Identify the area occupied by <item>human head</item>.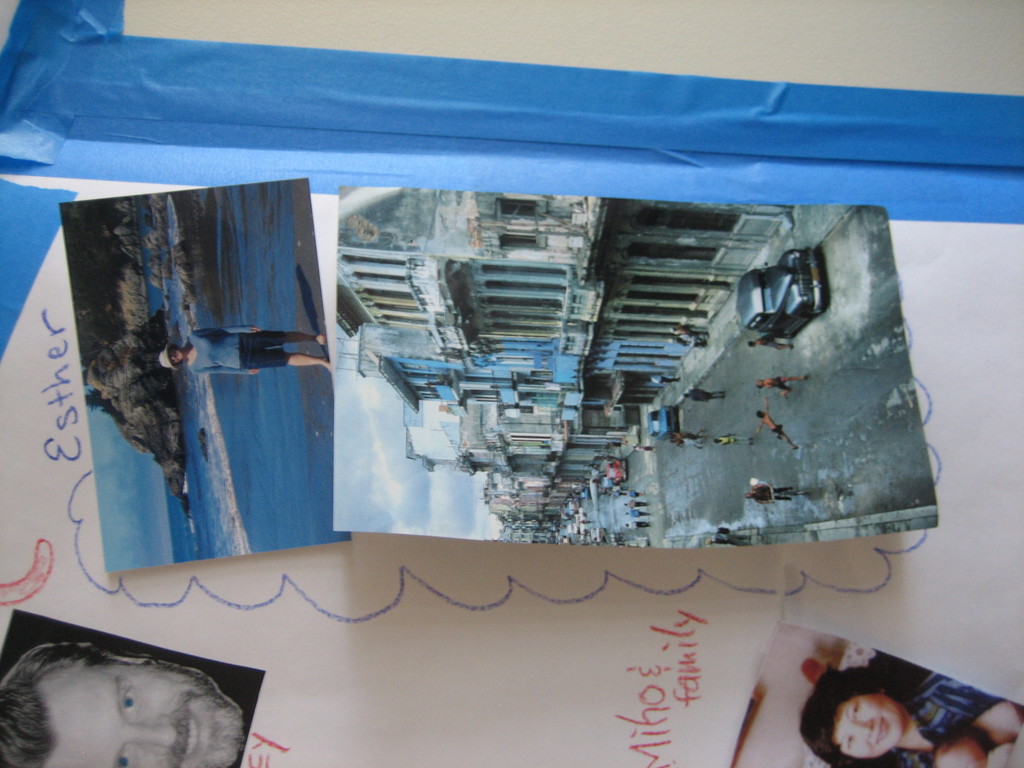
Area: bbox(797, 662, 902, 767).
